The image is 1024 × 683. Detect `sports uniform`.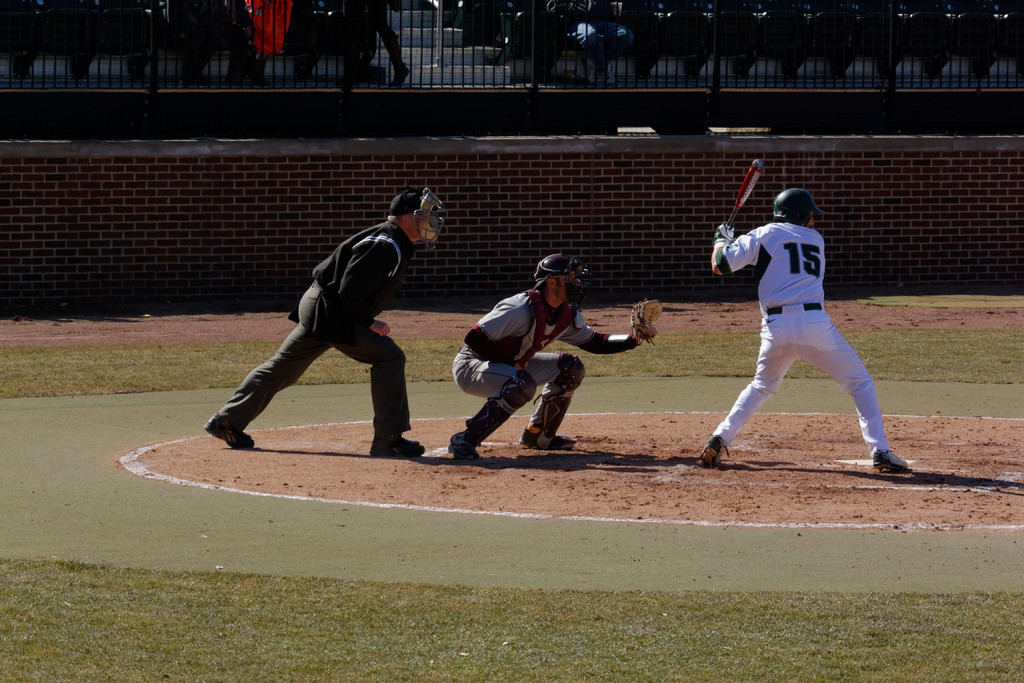
Detection: bbox=(695, 186, 908, 472).
